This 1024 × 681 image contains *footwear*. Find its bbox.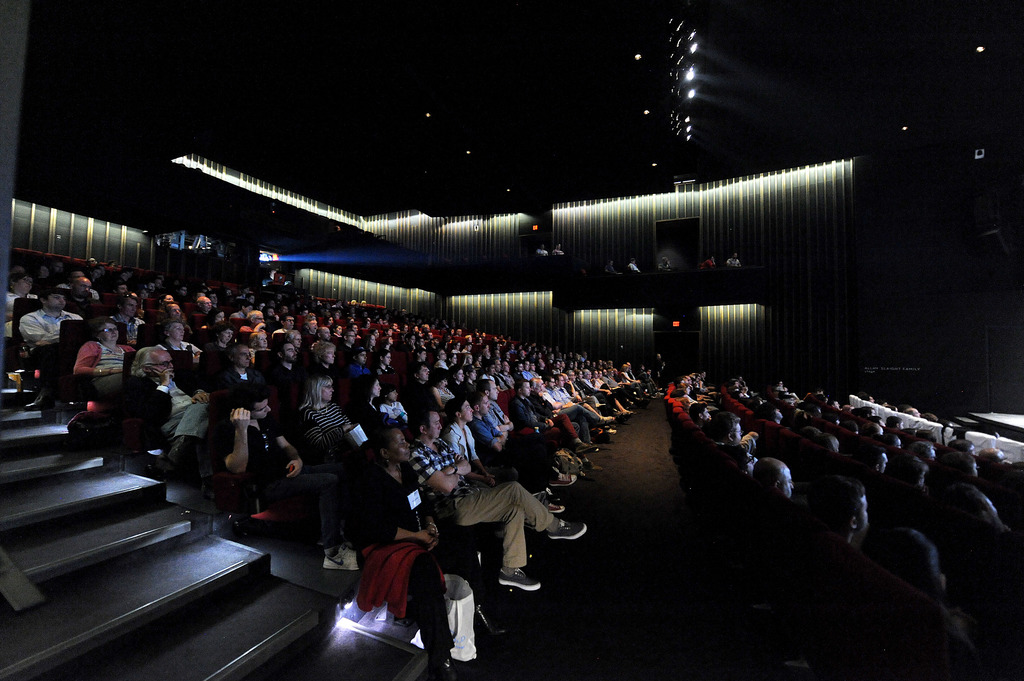
<bbox>620, 409, 639, 417</bbox>.
